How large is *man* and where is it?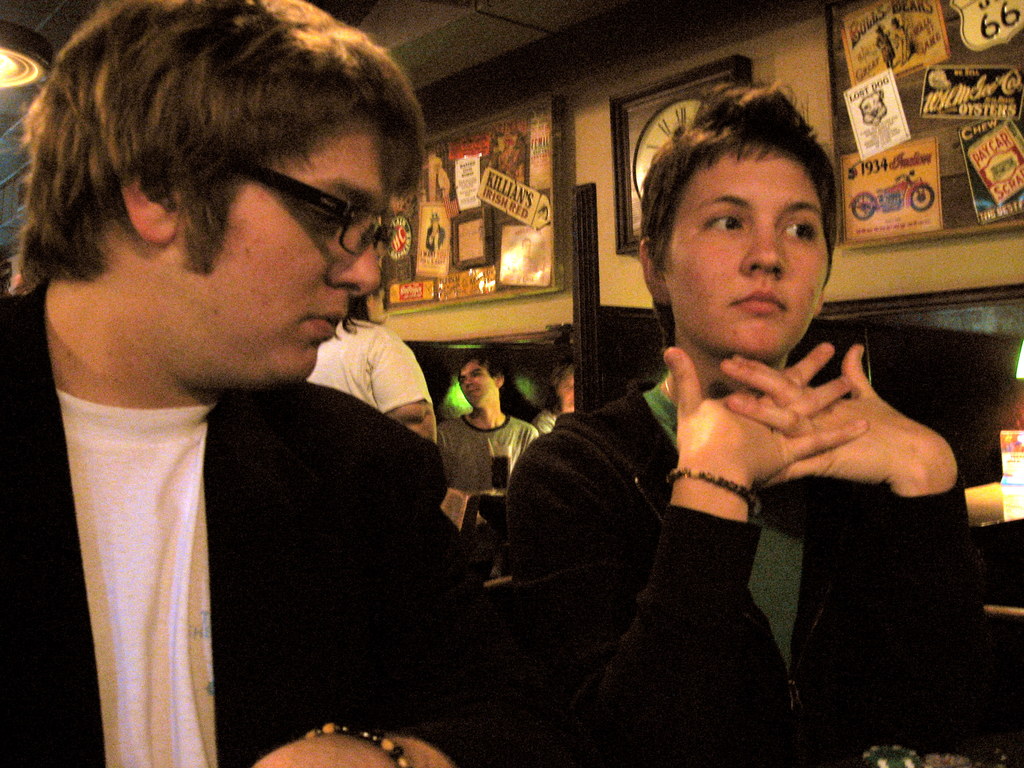
Bounding box: rect(21, 35, 538, 735).
